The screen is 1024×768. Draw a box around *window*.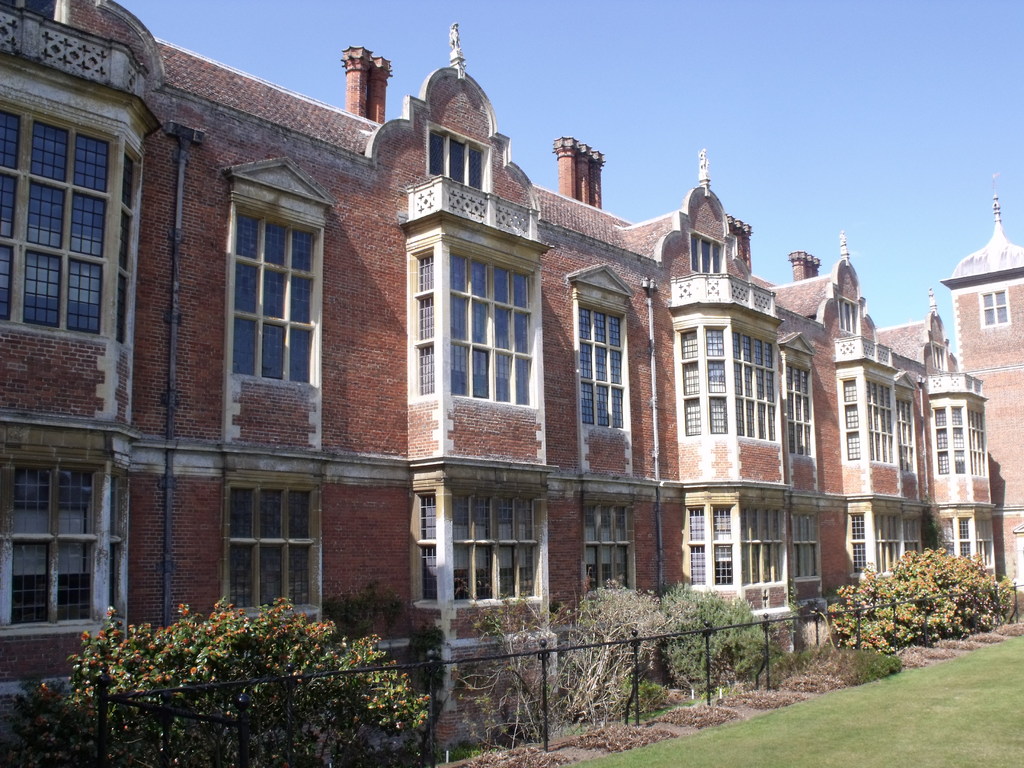
(left=451, top=495, right=542, bottom=602).
